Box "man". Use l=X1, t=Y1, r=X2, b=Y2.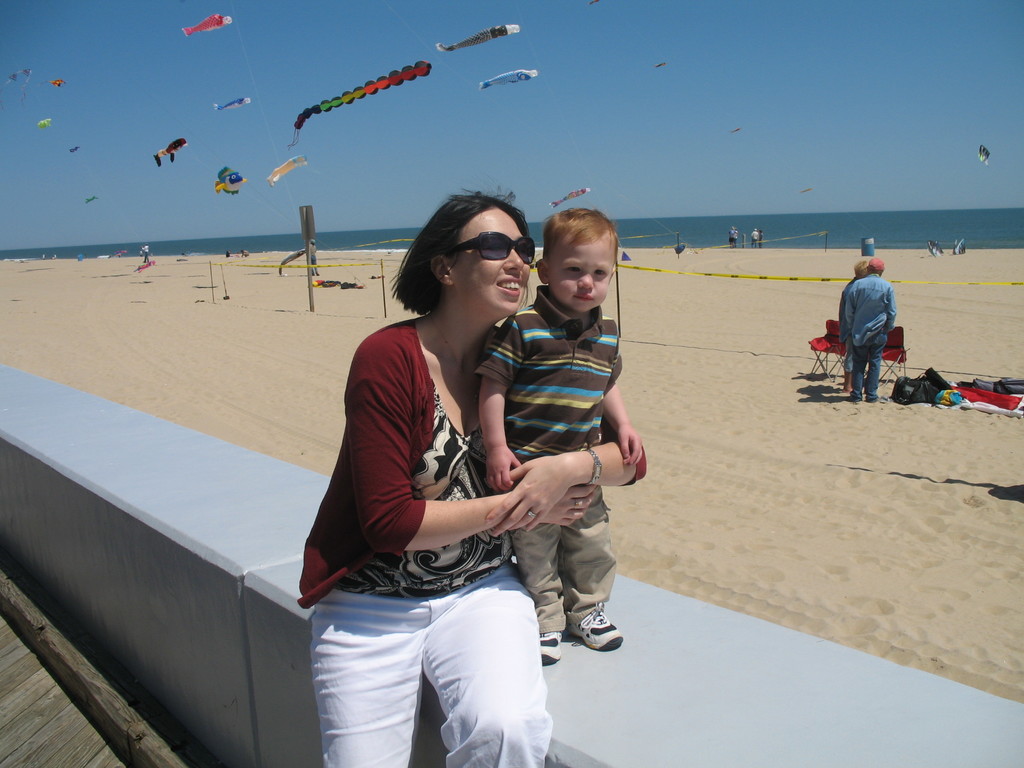
l=840, t=260, r=895, b=404.
